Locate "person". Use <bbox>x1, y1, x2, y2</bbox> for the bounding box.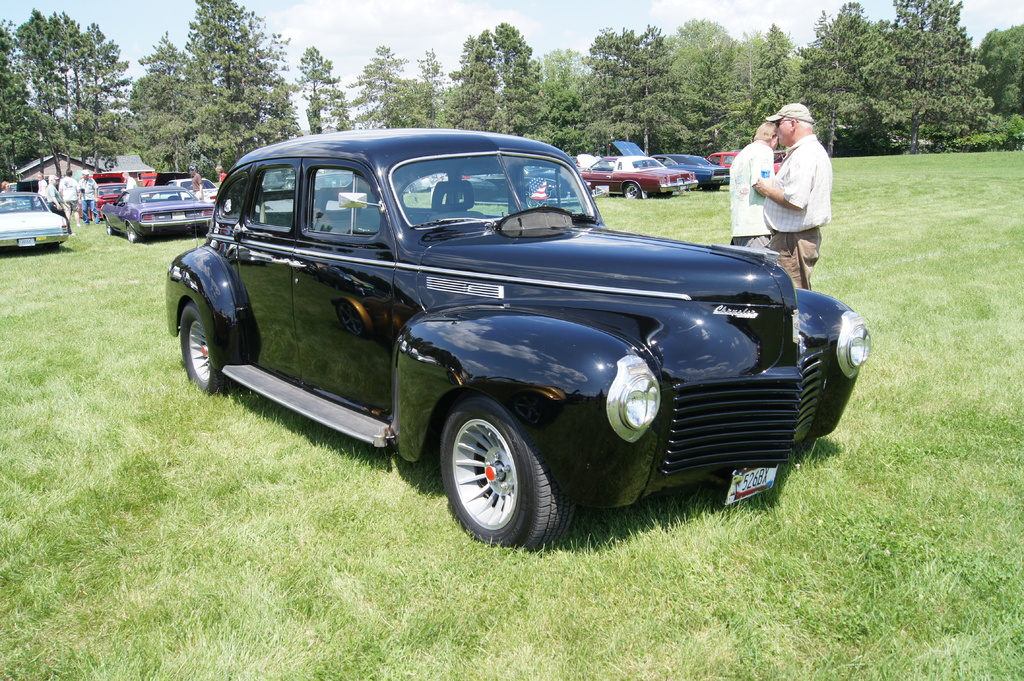
<bbox>118, 168, 139, 203</bbox>.
